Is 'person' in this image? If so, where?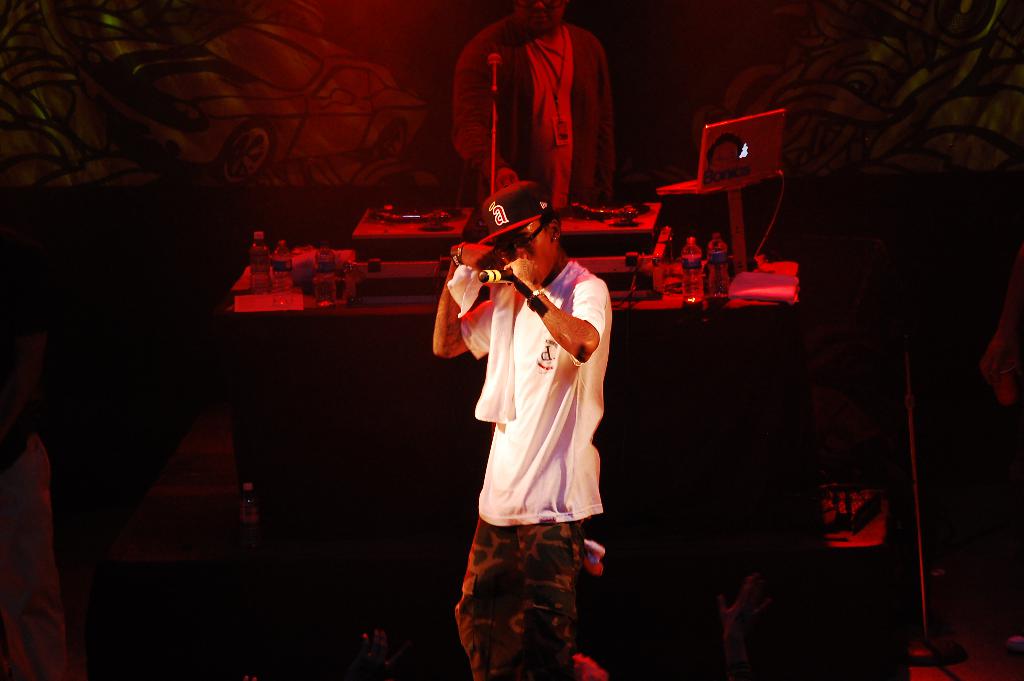
Yes, at bbox=(426, 177, 611, 680).
